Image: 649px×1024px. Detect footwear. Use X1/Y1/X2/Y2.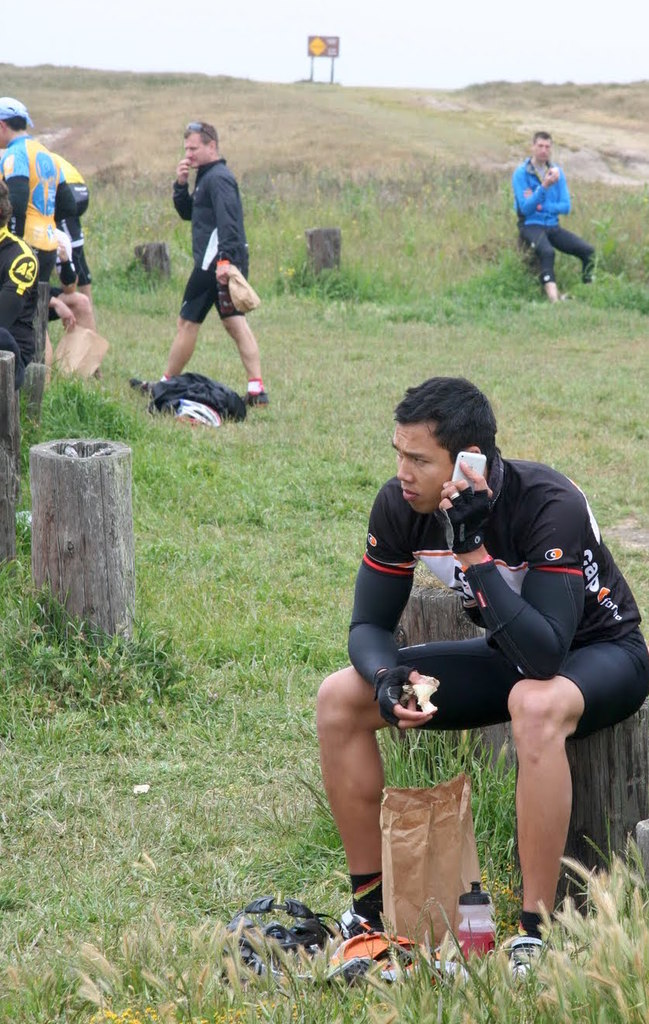
517/935/550/997.
